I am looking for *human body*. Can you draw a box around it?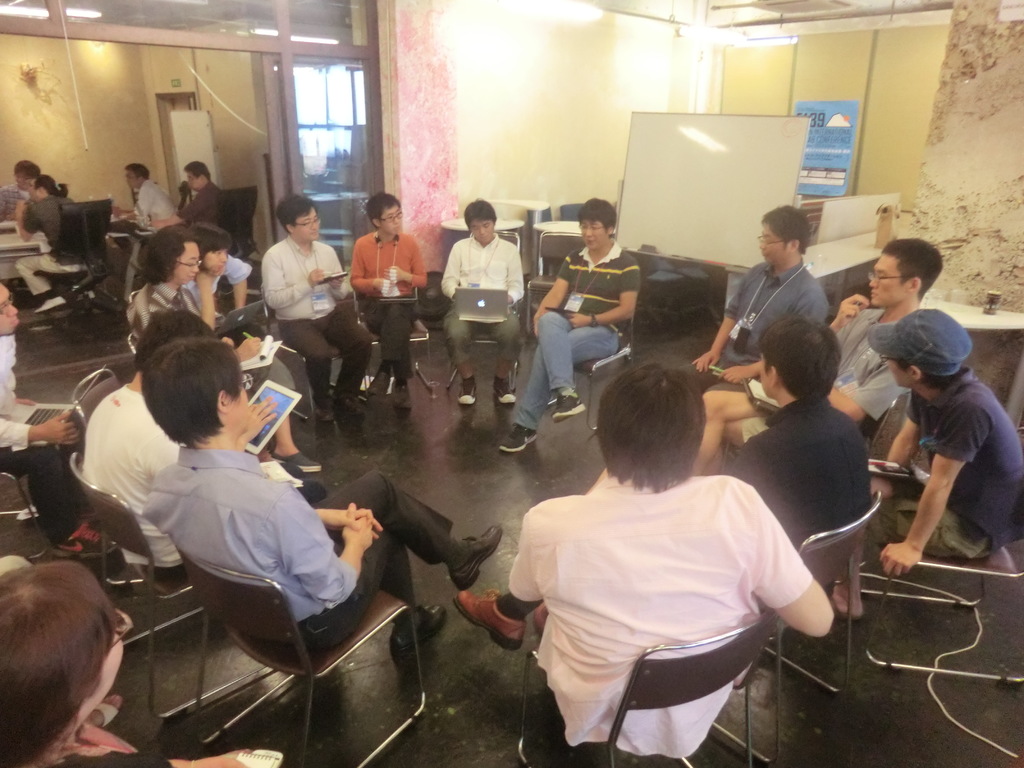
Sure, the bounding box is <box>52,750,260,767</box>.
